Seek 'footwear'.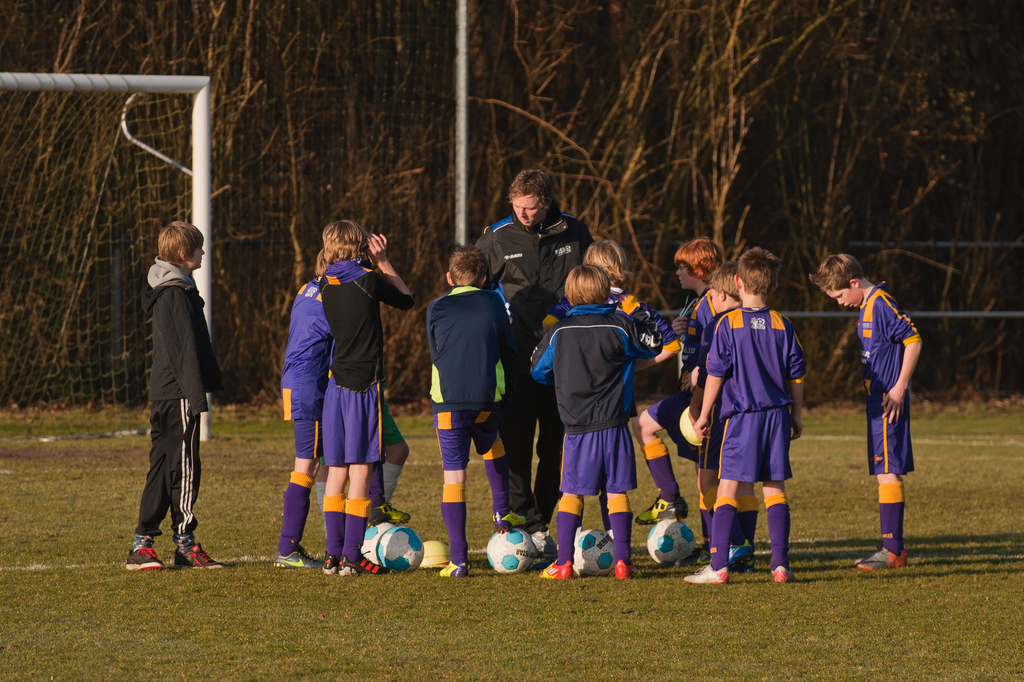
{"left": 728, "top": 541, "right": 755, "bottom": 571}.
